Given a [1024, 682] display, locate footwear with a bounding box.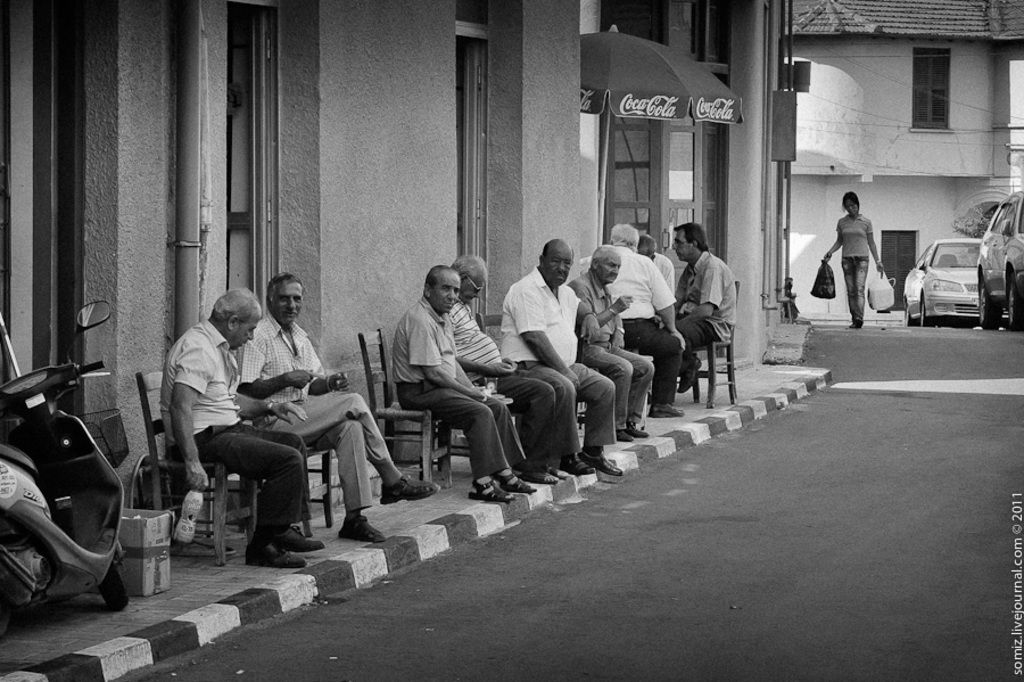
Located: [616, 427, 631, 441].
